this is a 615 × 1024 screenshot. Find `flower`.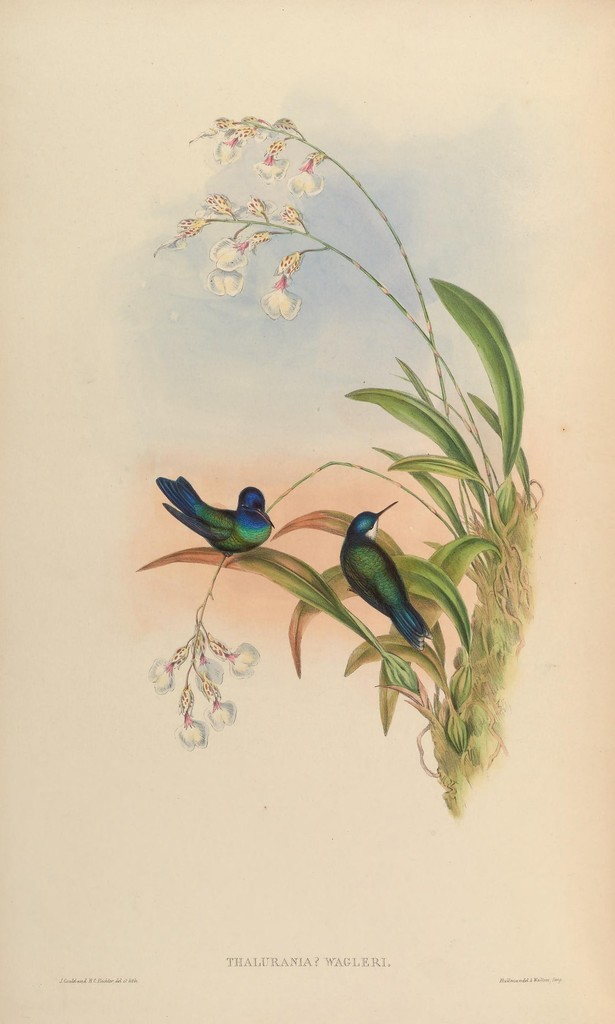
Bounding box: detection(214, 129, 251, 166).
